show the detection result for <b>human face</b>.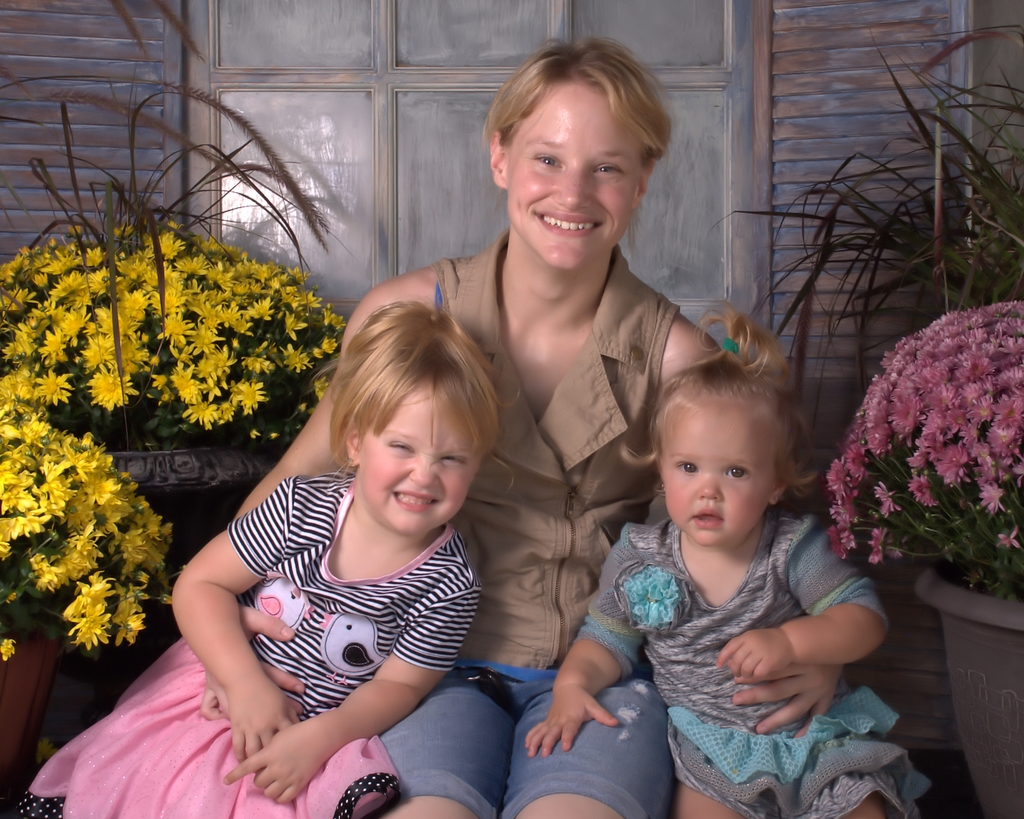
<box>354,392,486,540</box>.
